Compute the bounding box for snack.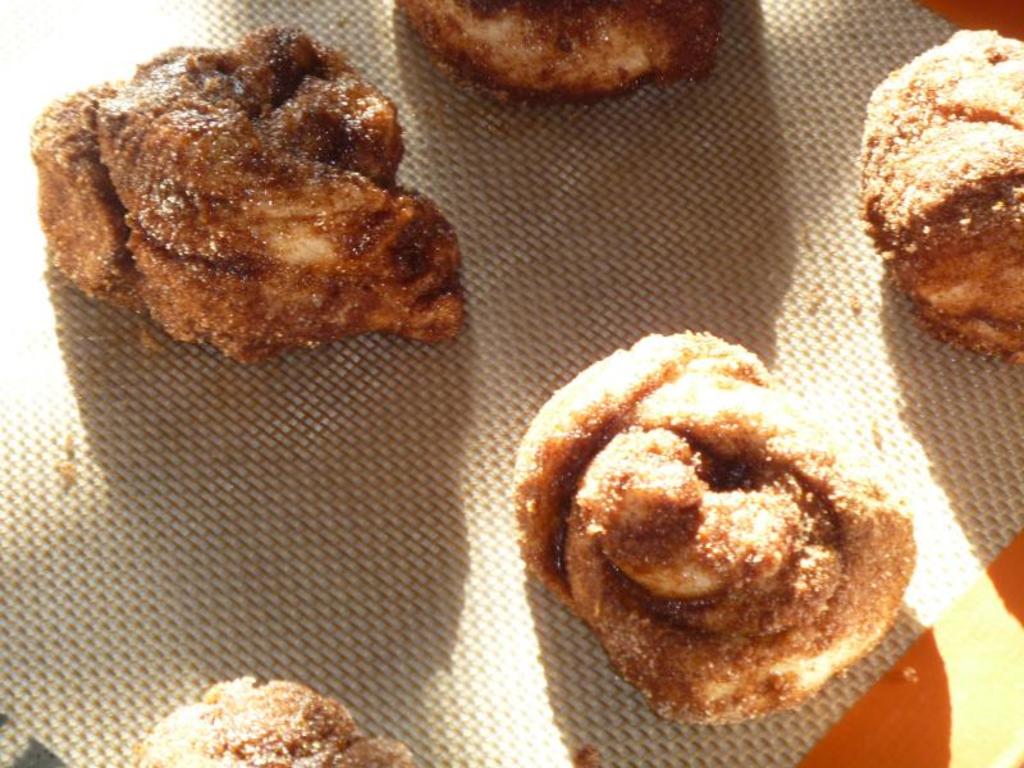
locate(401, 0, 714, 110).
